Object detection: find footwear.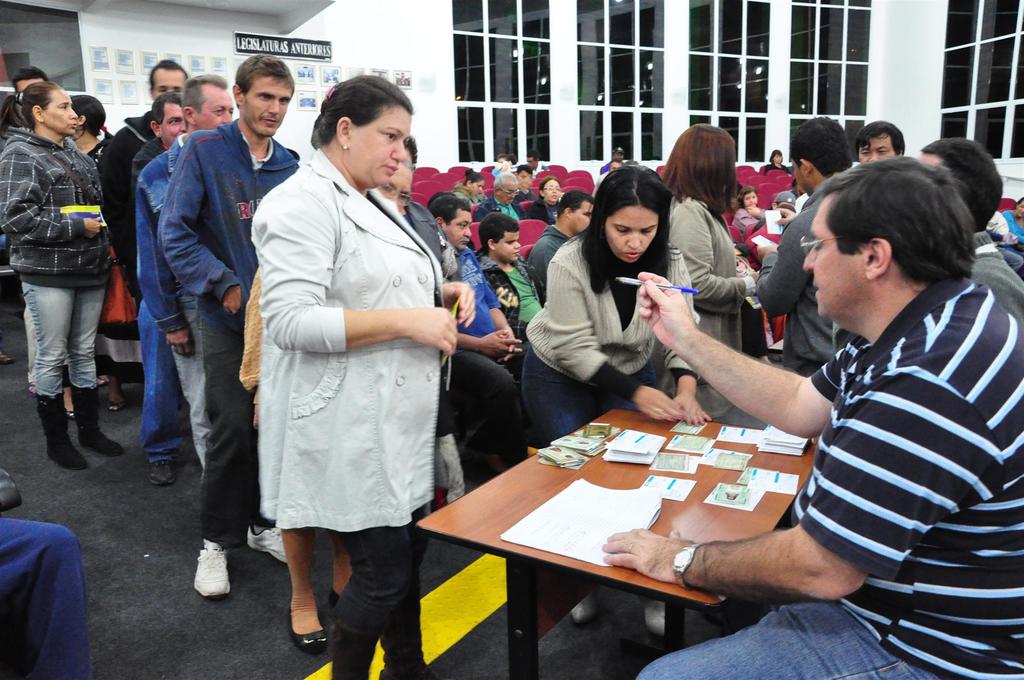
289:587:328:655.
